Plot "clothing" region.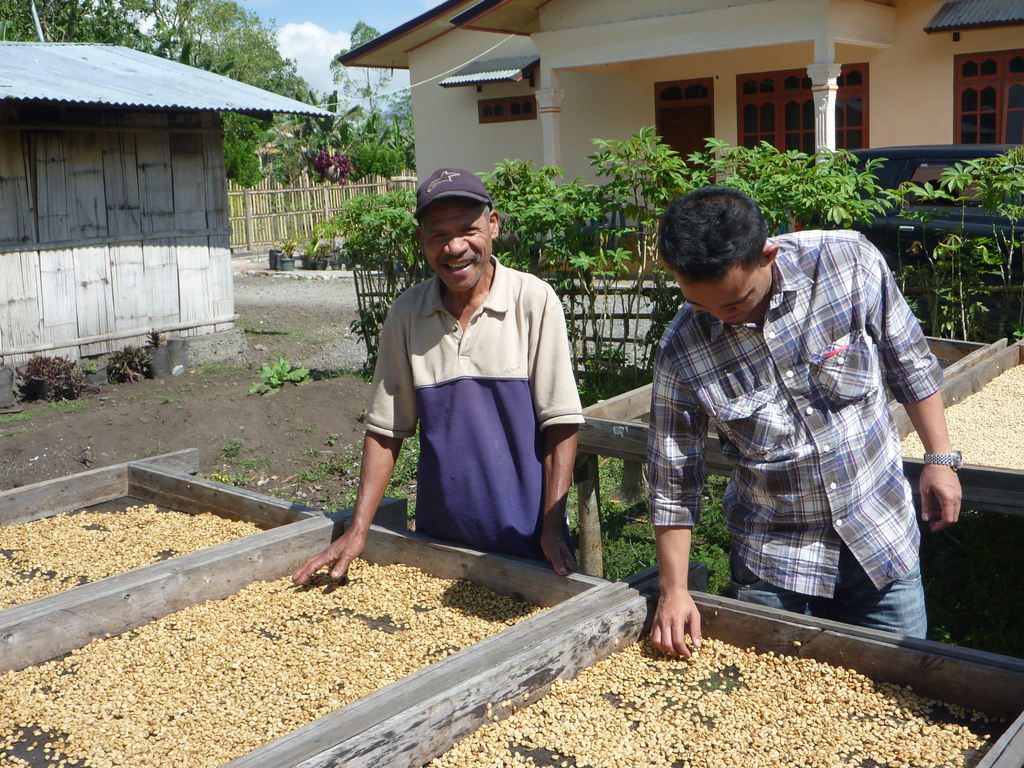
Plotted at 360:235:586:557.
